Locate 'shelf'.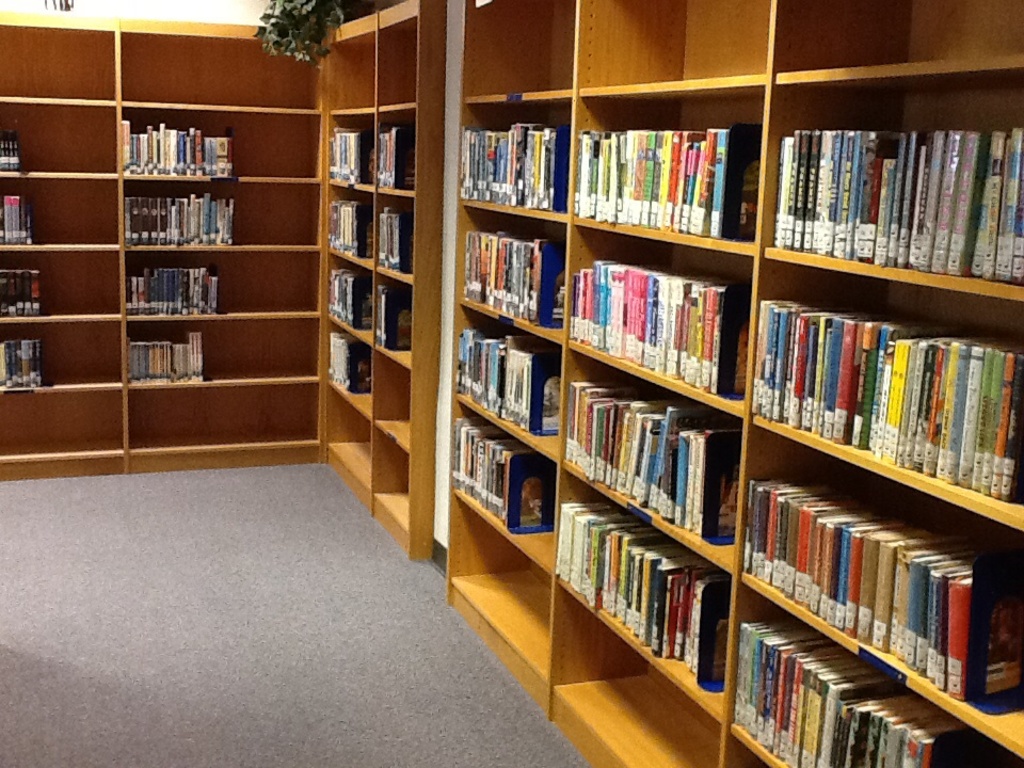
Bounding box: locate(726, 576, 1023, 767).
